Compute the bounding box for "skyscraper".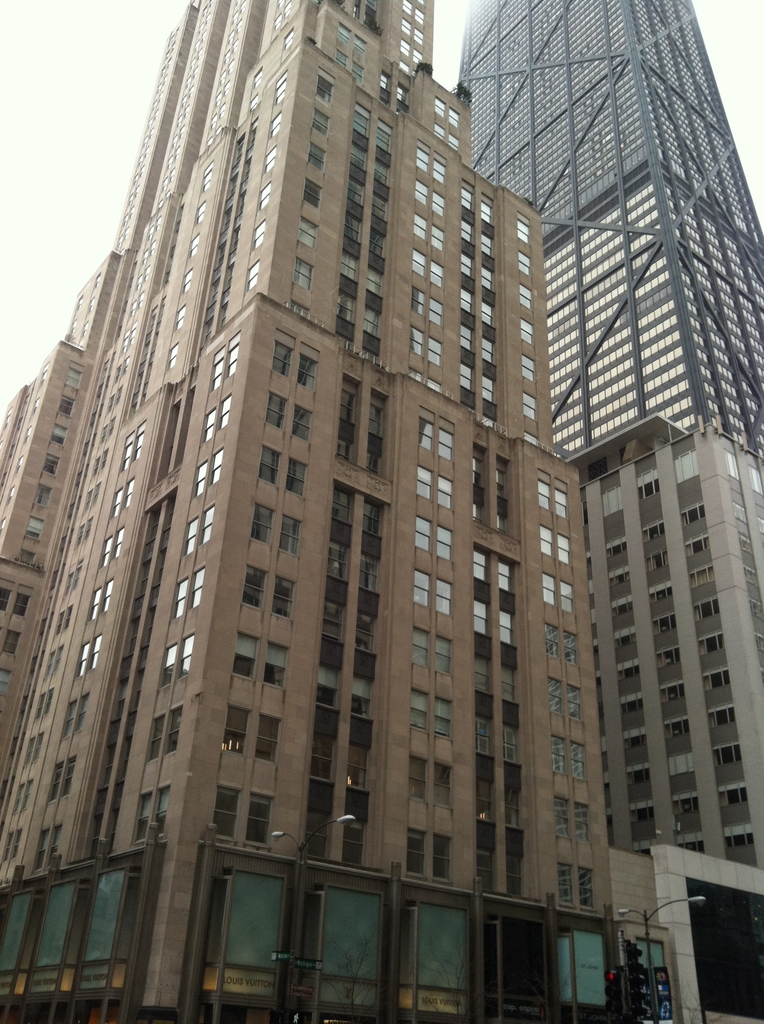
27,26,694,1023.
